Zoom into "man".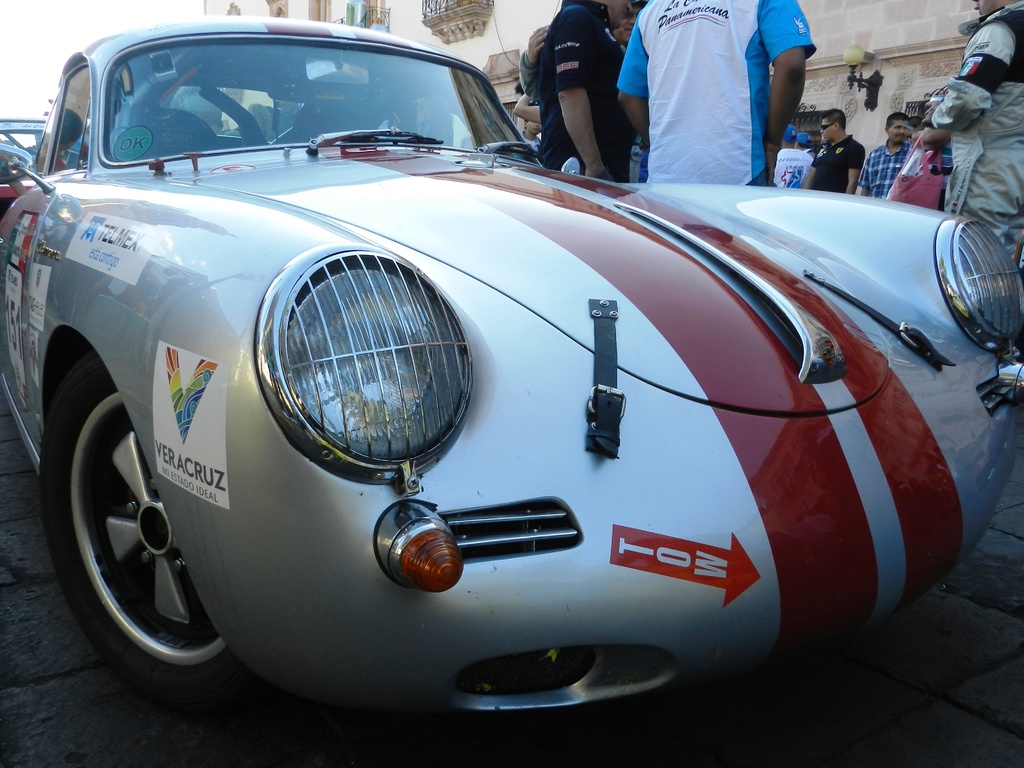
Zoom target: <region>857, 114, 913, 203</region>.
